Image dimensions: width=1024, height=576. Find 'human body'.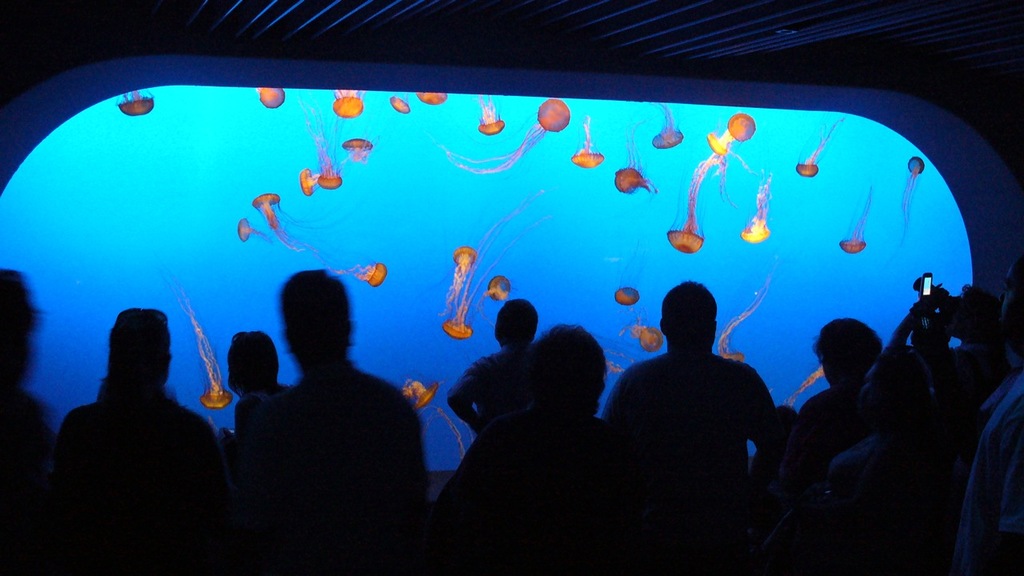
left=52, top=298, right=208, bottom=525.
